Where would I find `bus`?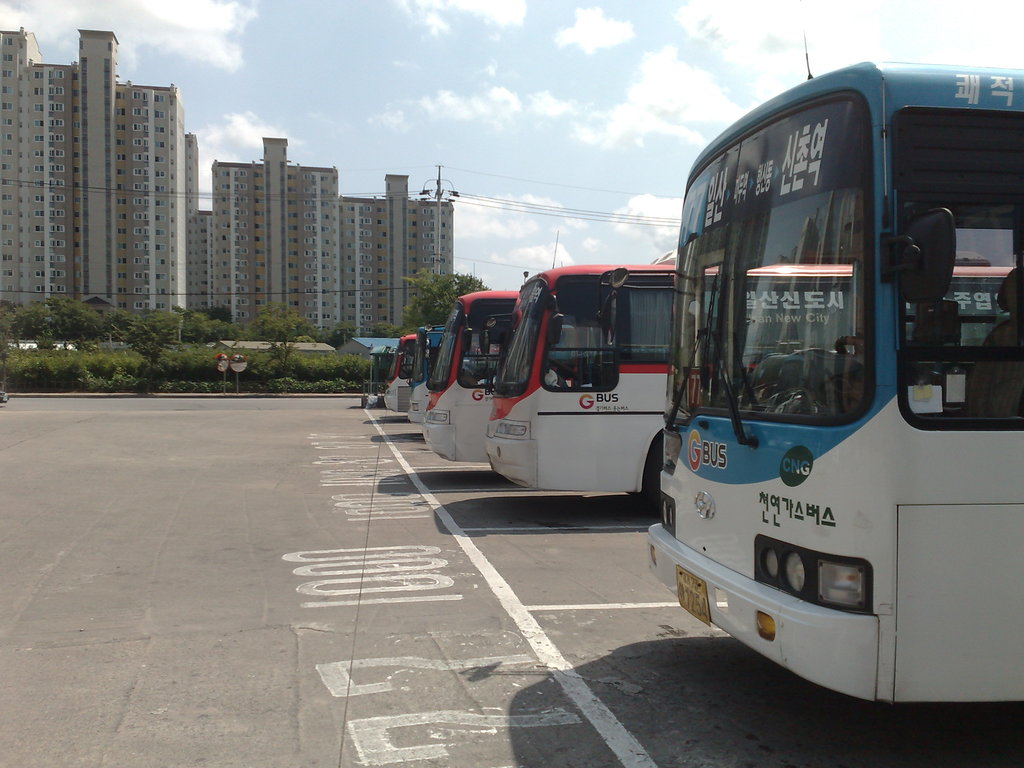
At region(423, 284, 524, 463).
